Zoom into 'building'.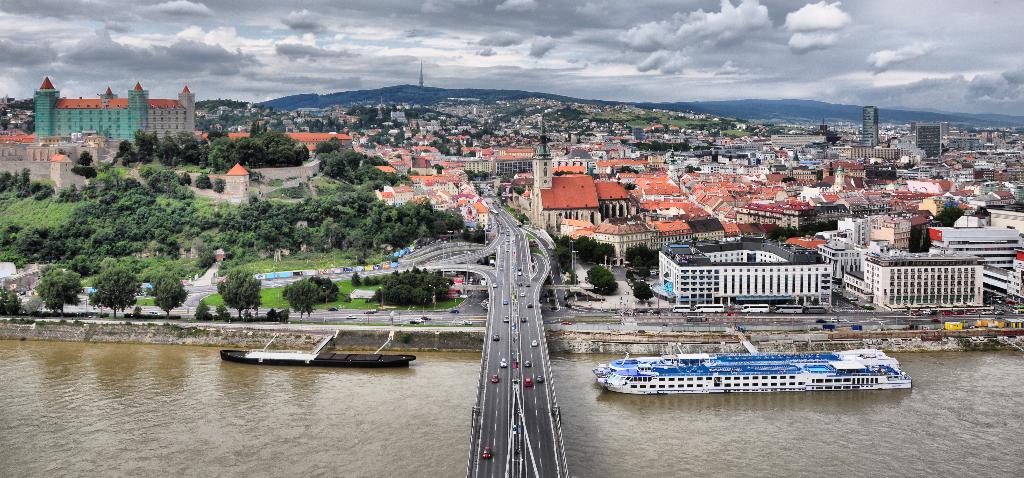
Zoom target: (x1=542, y1=171, x2=602, y2=235).
